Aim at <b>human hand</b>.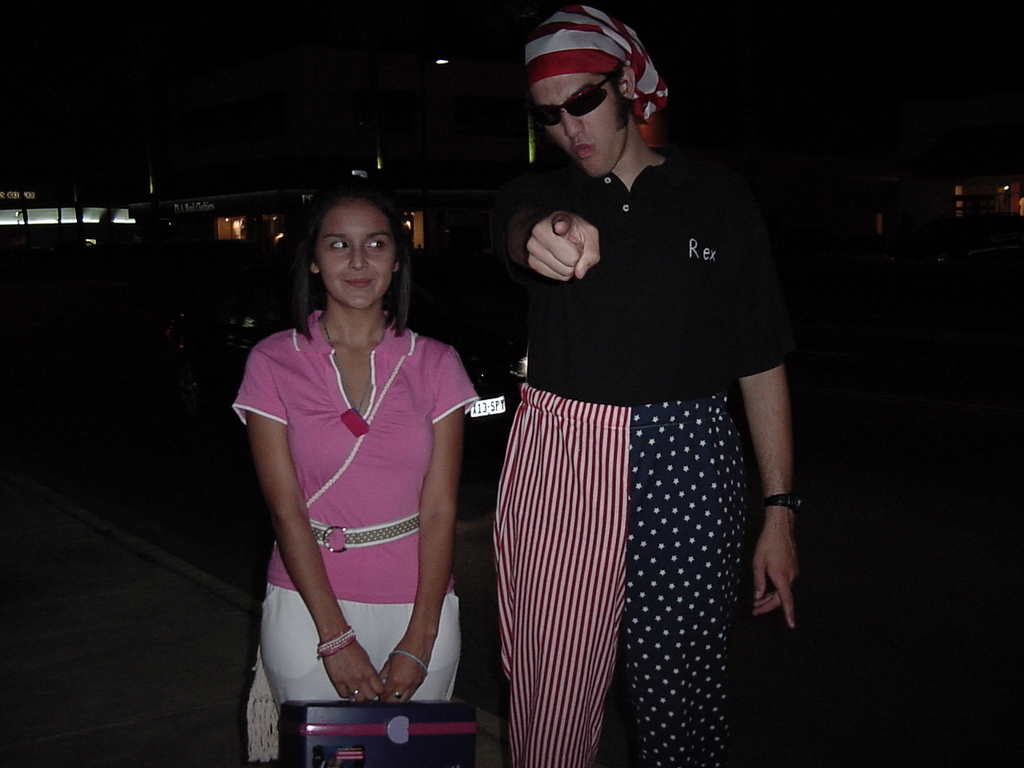
Aimed at BBox(502, 198, 614, 278).
